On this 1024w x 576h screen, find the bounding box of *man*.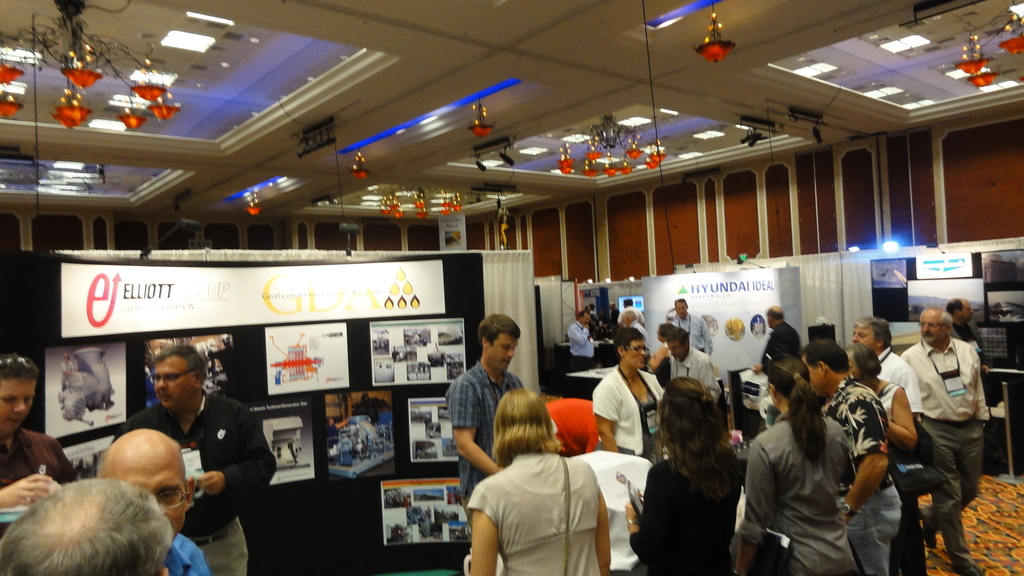
Bounding box: (900, 308, 991, 573).
